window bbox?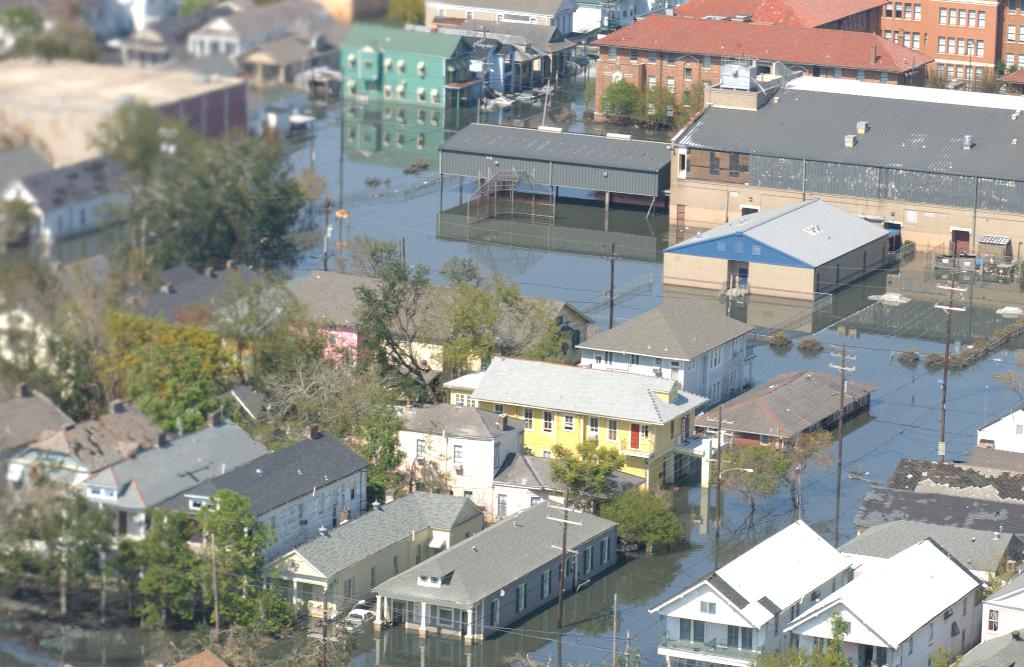
<bbox>708, 375, 724, 410</bbox>
